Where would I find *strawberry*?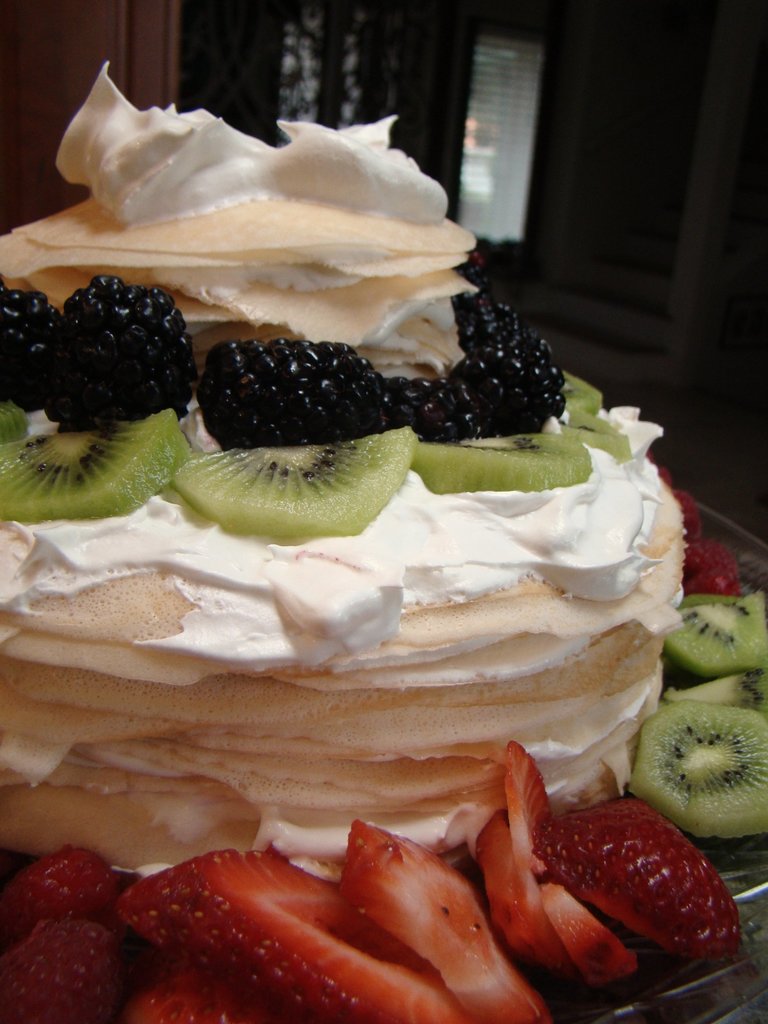
At [x1=468, y1=810, x2=552, y2=965].
